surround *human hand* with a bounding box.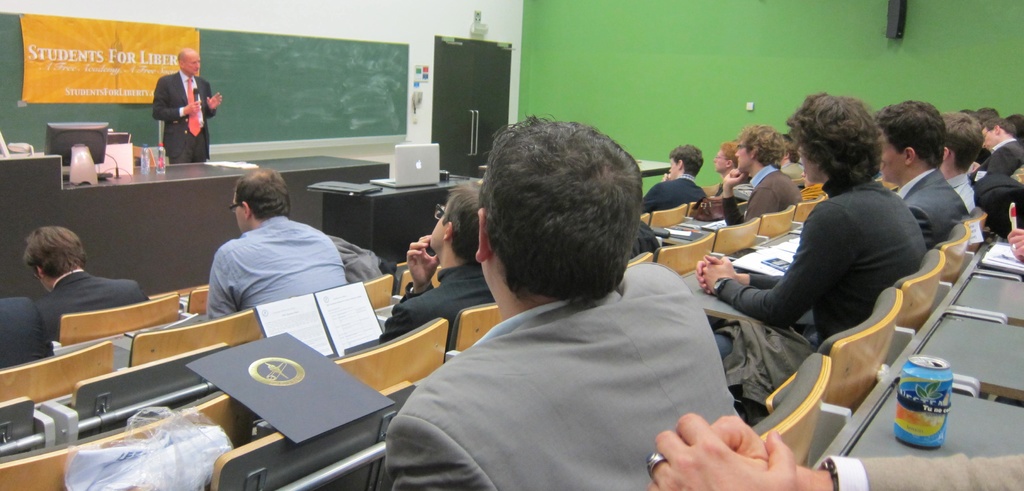
(x1=406, y1=232, x2=440, y2=289).
